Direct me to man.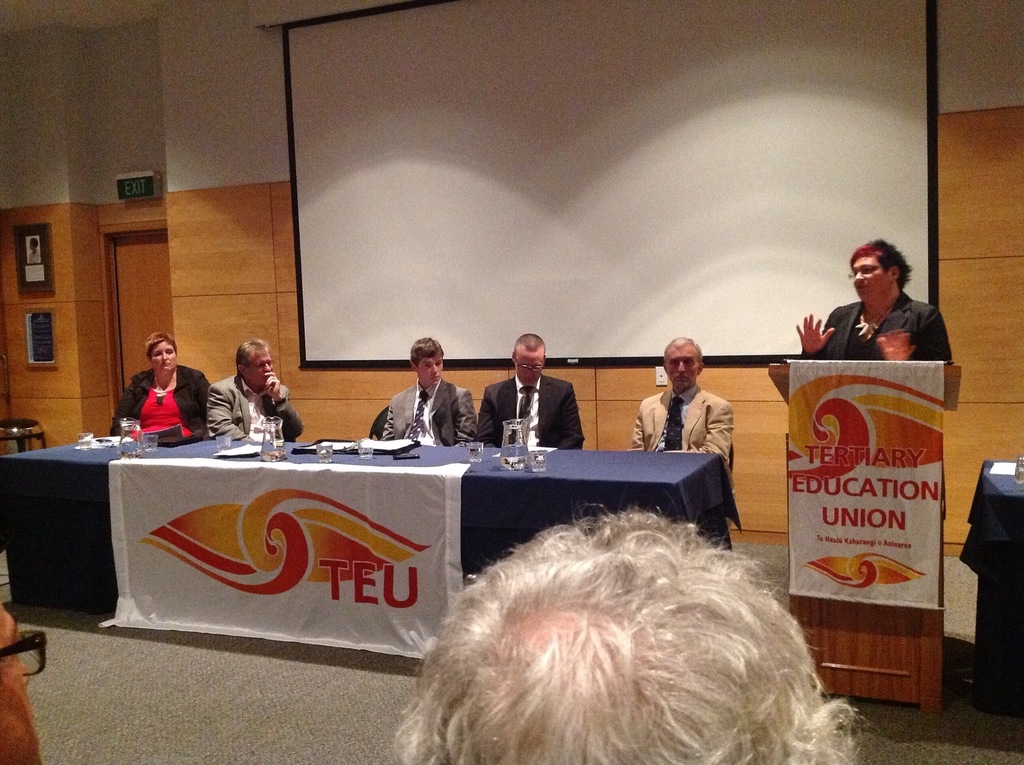
Direction: 0 603 41 764.
